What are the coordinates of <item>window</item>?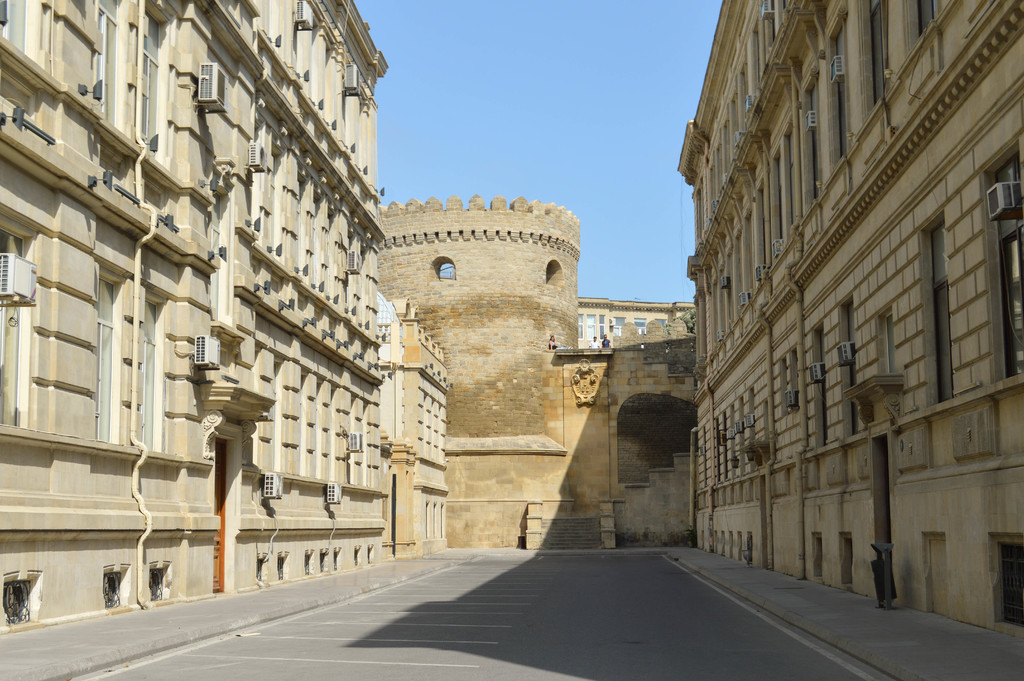
(x1=760, y1=0, x2=781, y2=56).
